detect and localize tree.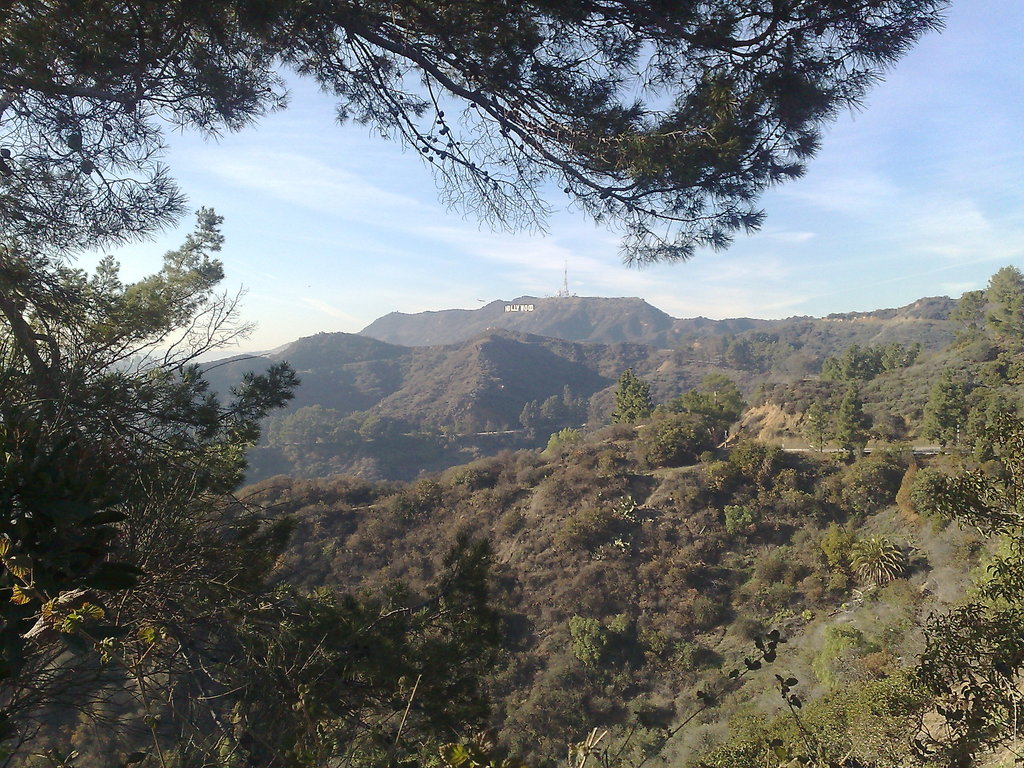
Localized at left=408, top=468, right=452, bottom=519.
